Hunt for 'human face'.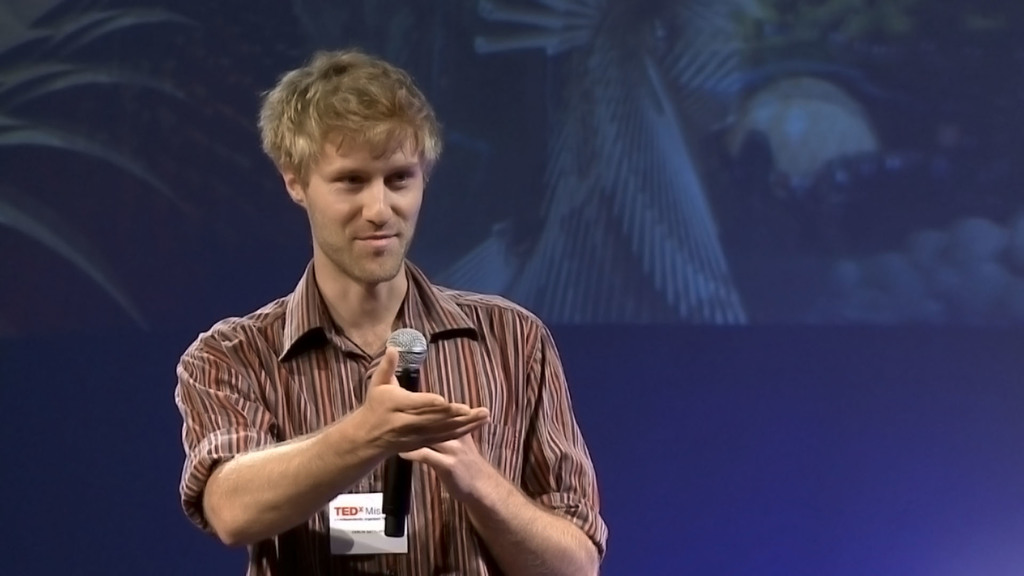
Hunted down at <box>307,127,422,282</box>.
